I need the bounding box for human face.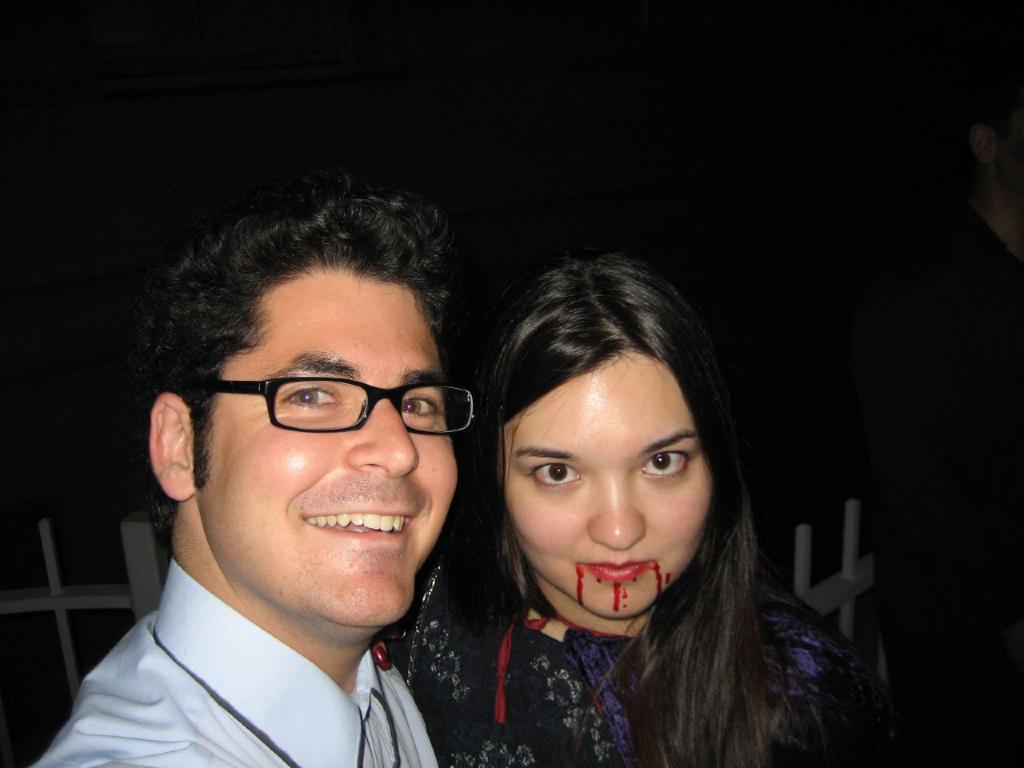
Here it is: (x1=498, y1=351, x2=714, y2=616).
